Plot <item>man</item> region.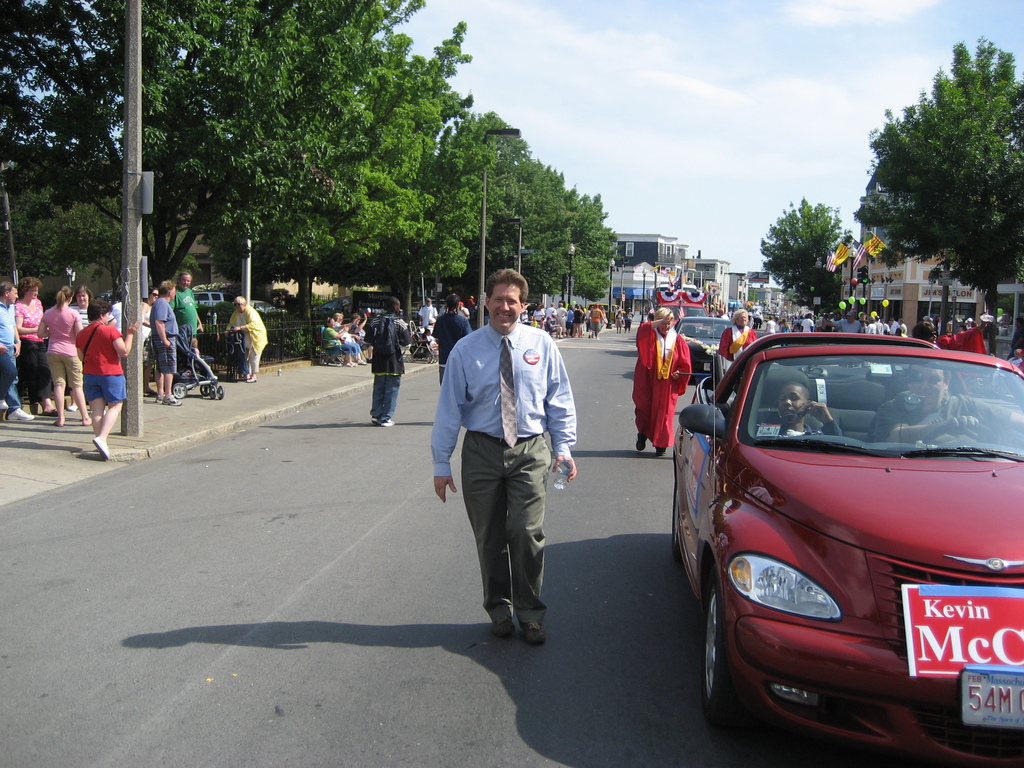
Plotted at left=365, top=296, right=413, bottom=428.
